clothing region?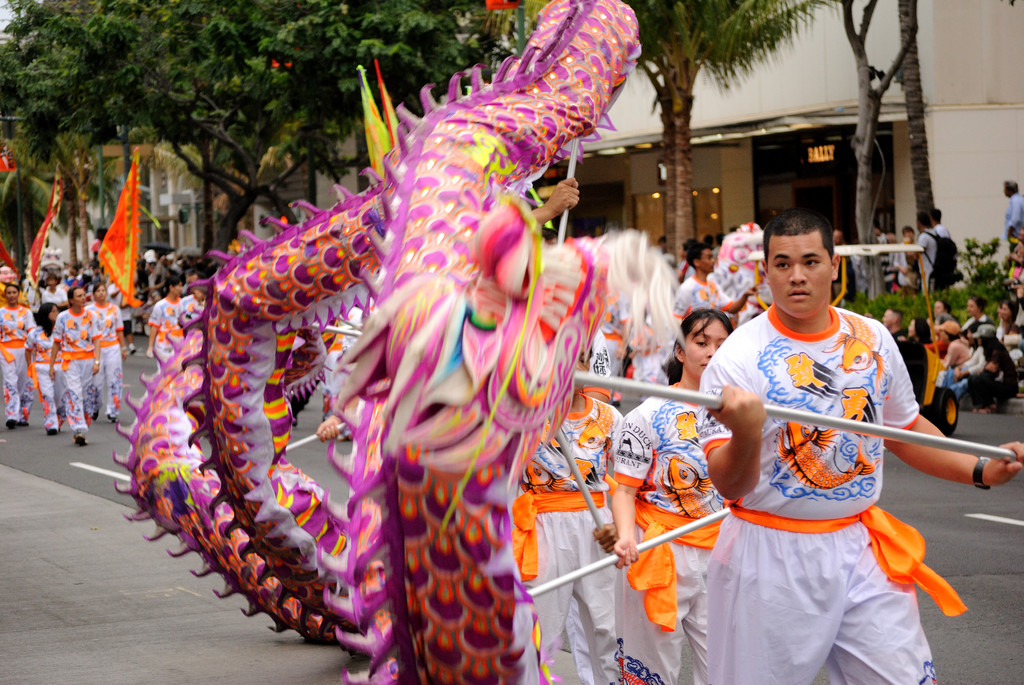
(x1=1, y1=303, x2=44, y2=423)
